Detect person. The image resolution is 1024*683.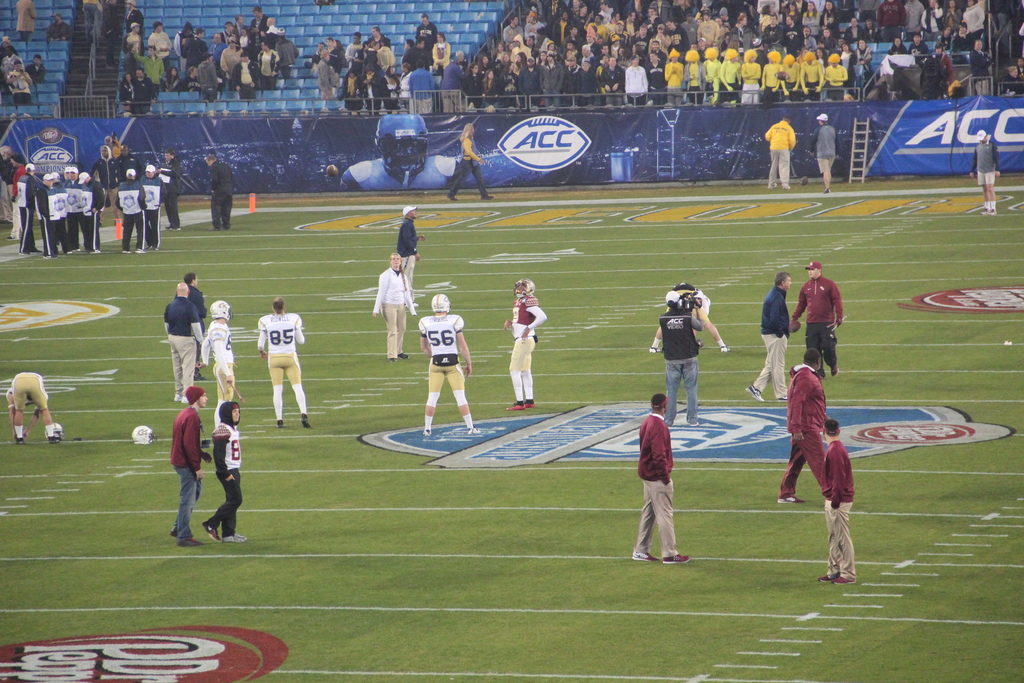
179,265,210,369.
